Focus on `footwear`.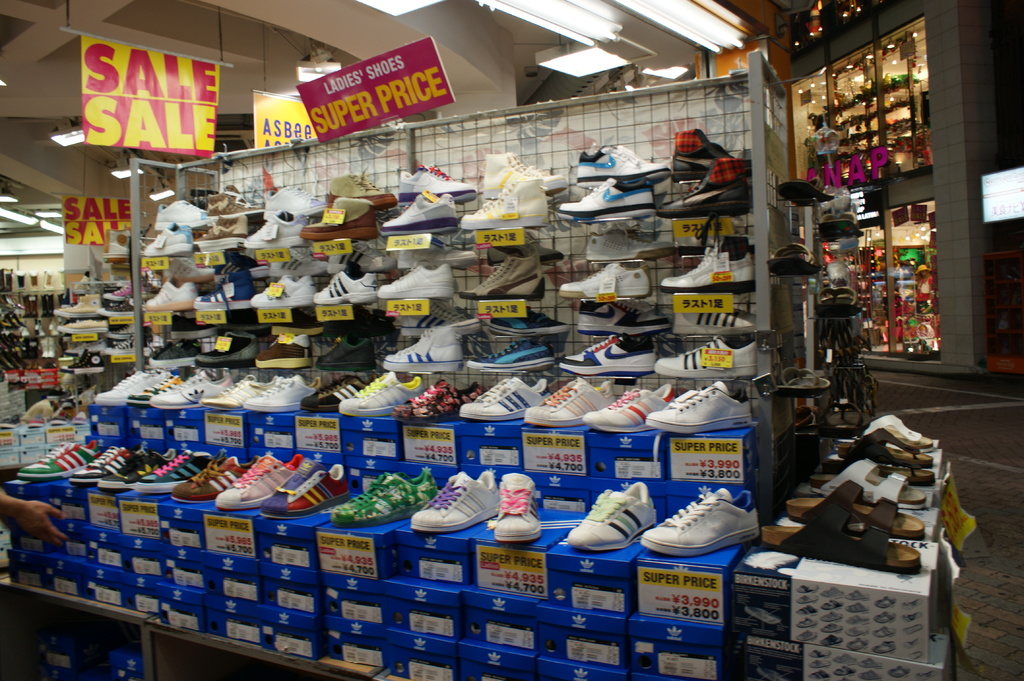
Focused at box=[196, 326, 254, 359].
